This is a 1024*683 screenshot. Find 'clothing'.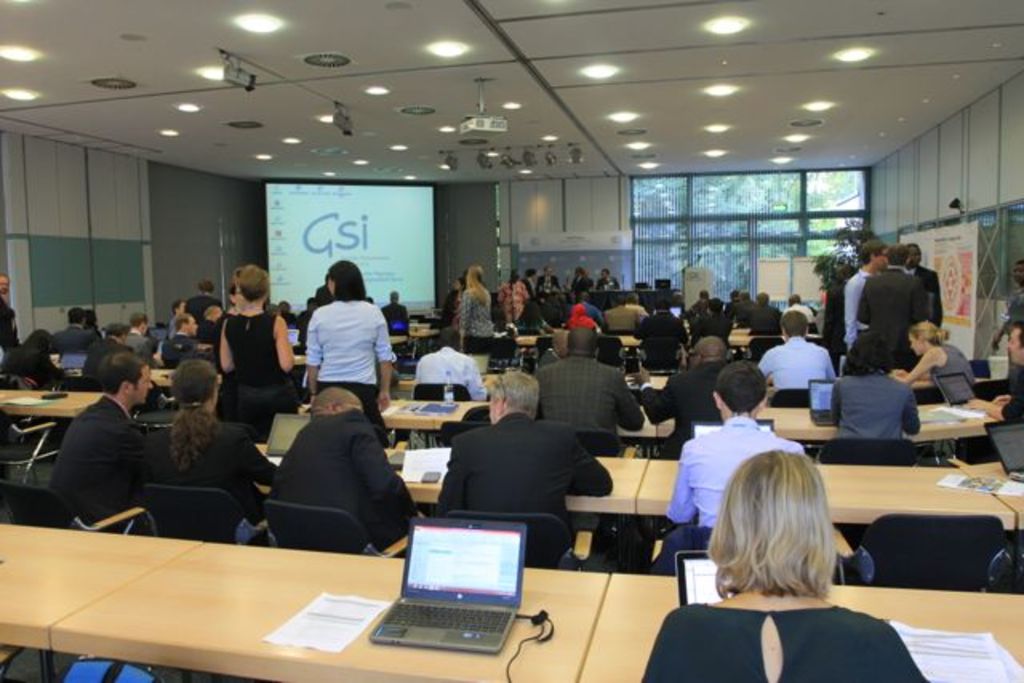
Bounding box: 299:306:398:405.
